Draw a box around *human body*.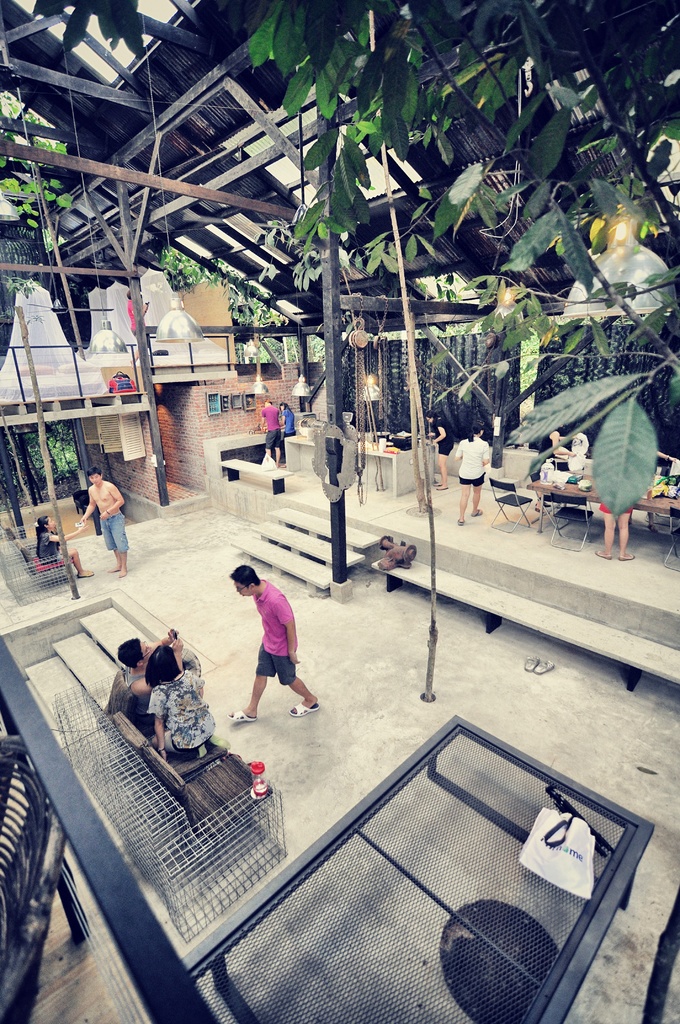
{"x1": 455, "y1": 421, "x2": 493, "y2": 530}.
